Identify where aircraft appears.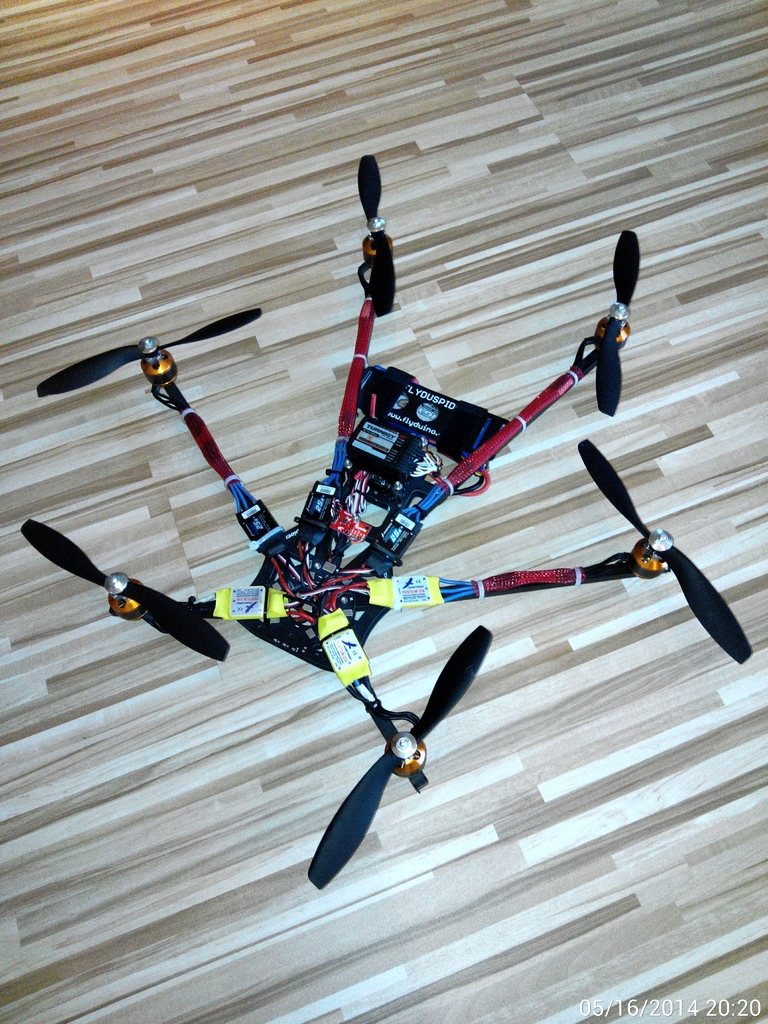
Appears at <region>22, 154, 756, 887</region>.
